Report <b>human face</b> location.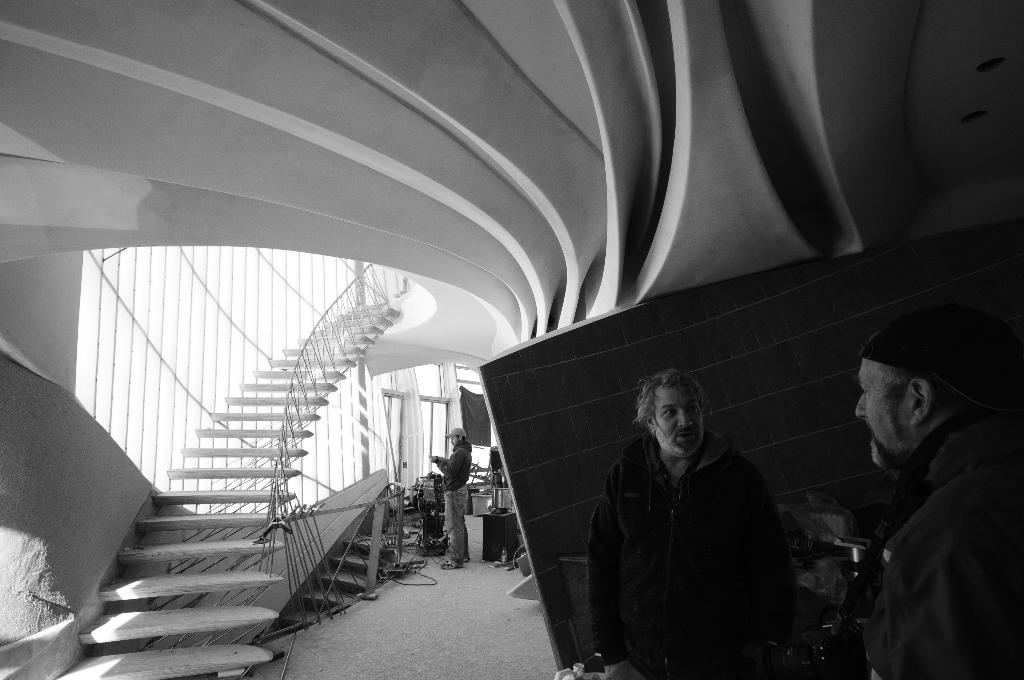
Report: 849:359:912:458.
